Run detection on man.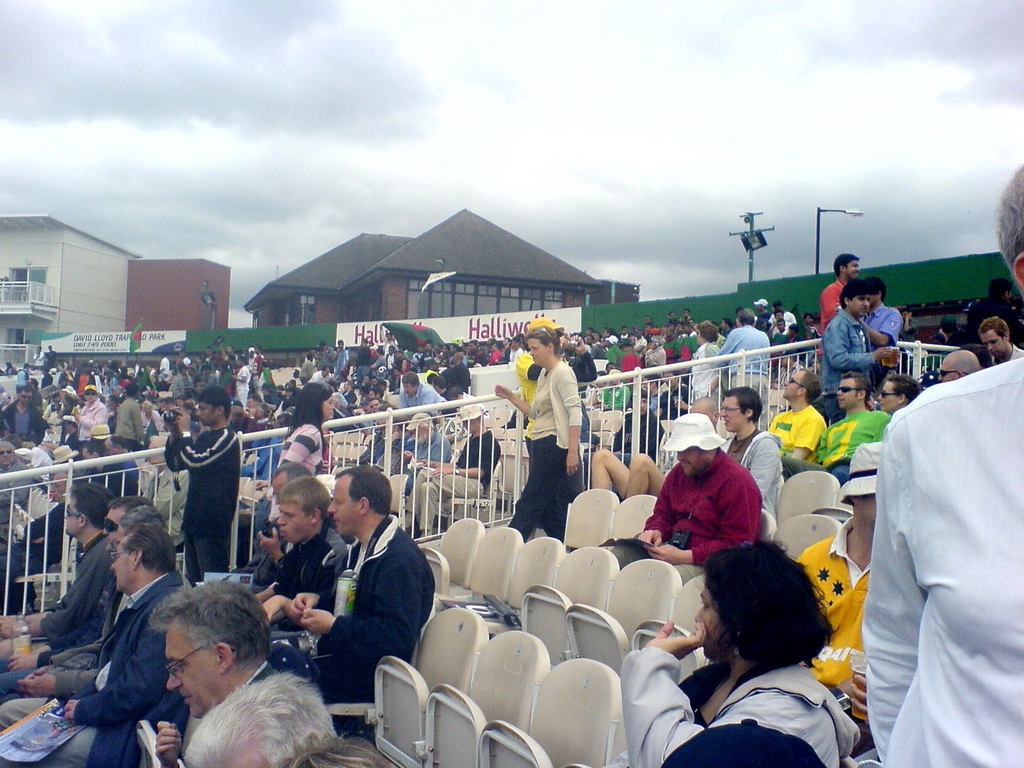
Result: bbox=[0, 482, 115, 660].
